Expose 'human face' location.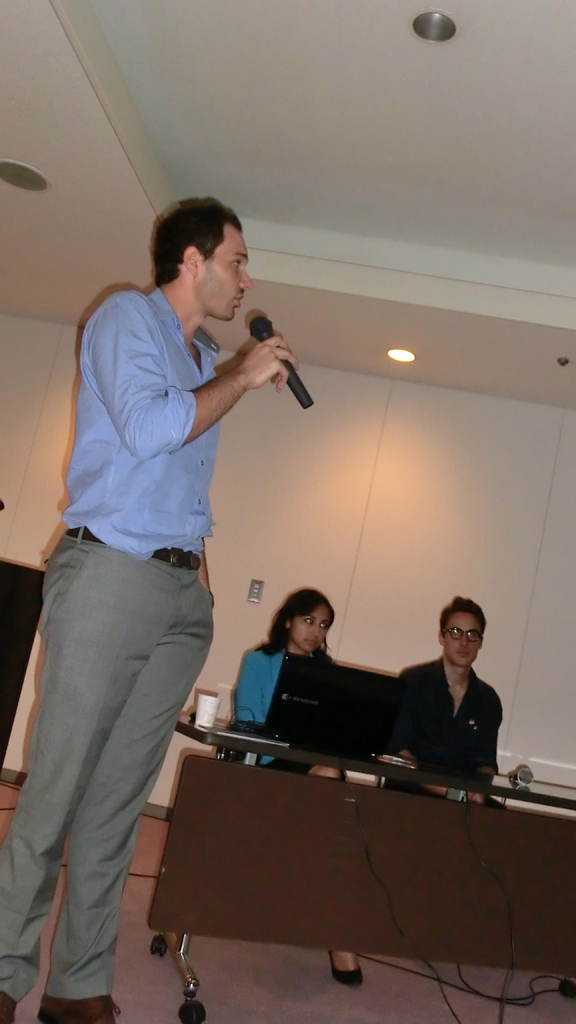
Exposed at <region>445, 611, 481, 667</region>.
